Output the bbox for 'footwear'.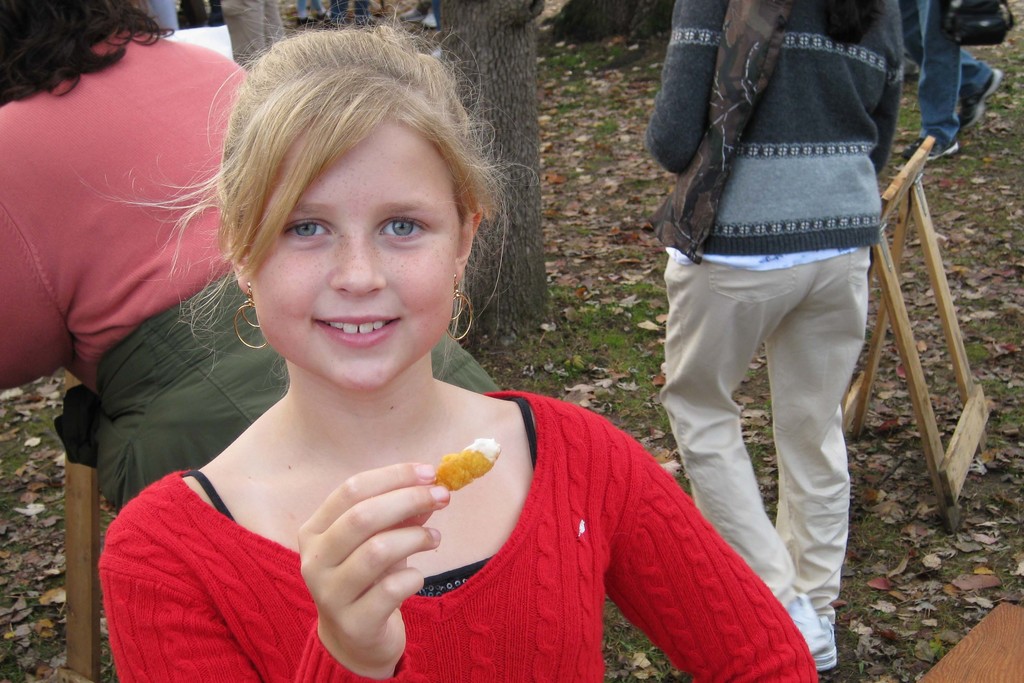
(951, 60, 1003, 130).
